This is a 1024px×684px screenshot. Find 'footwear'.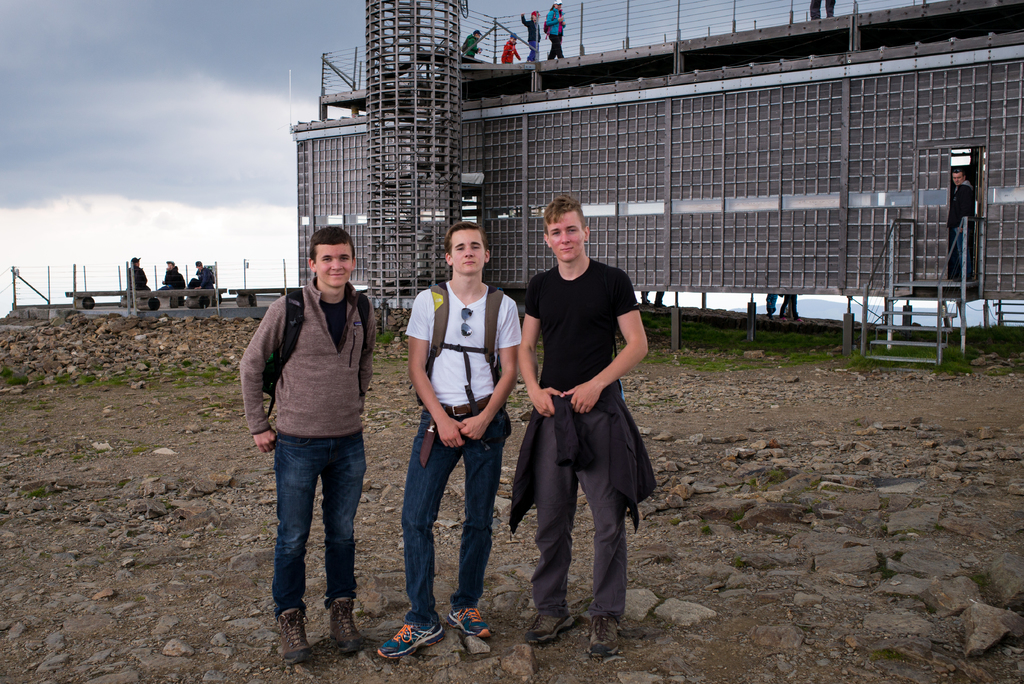
Bounding box: x1=581 y1=617 x2=617 y2=658.
